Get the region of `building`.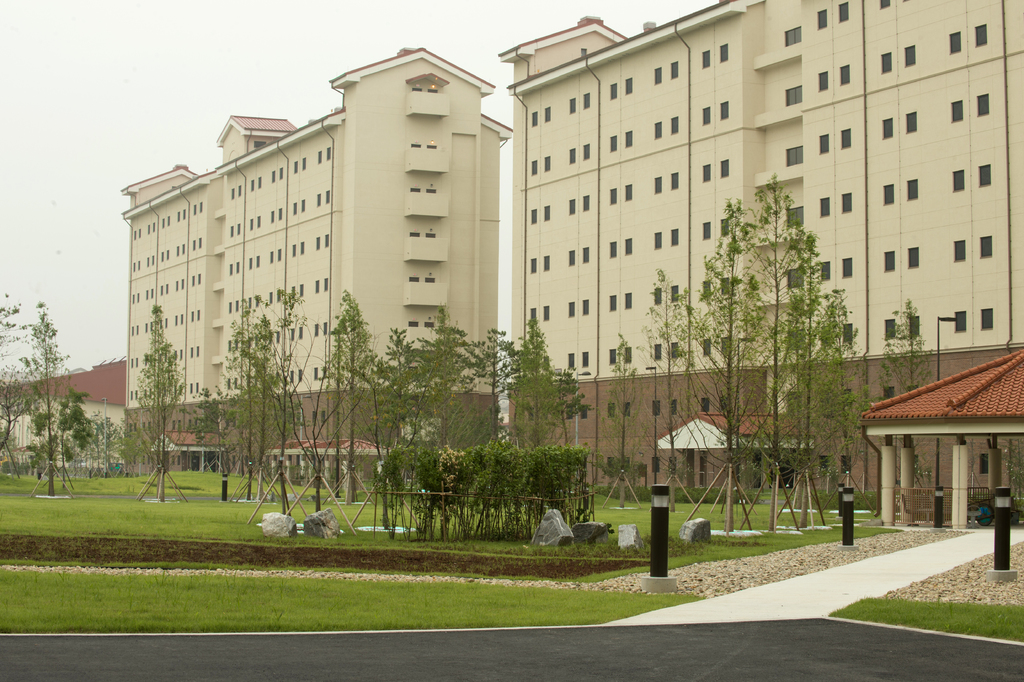
[x1=498, y1=0, x2=1019, y2=519].
